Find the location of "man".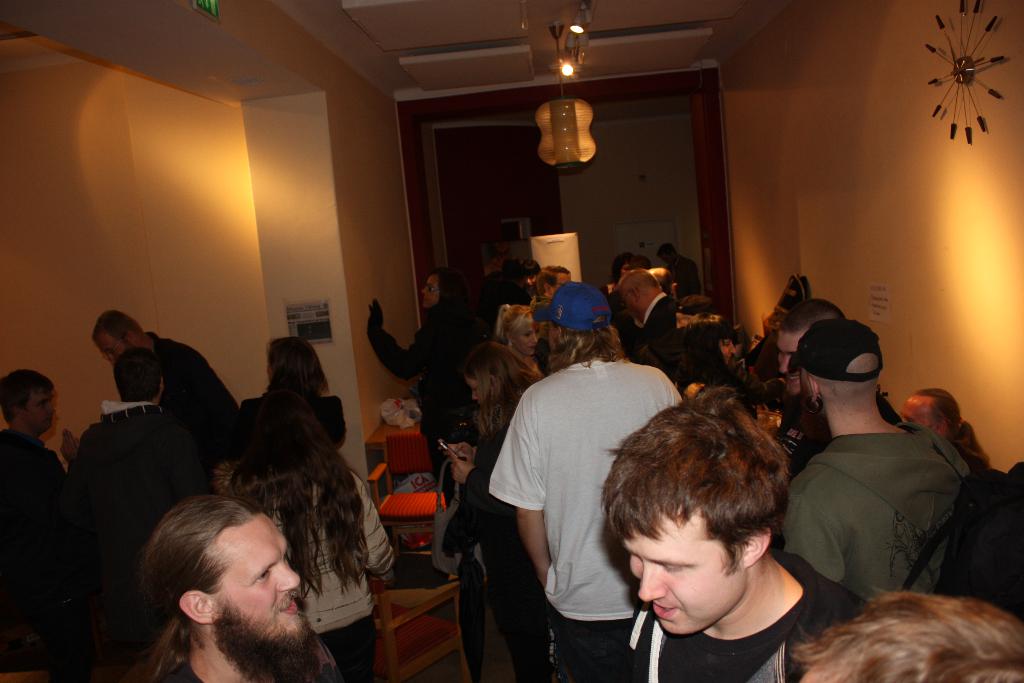
Location: (x1=902, y1=386, x2=995, y2=468).
